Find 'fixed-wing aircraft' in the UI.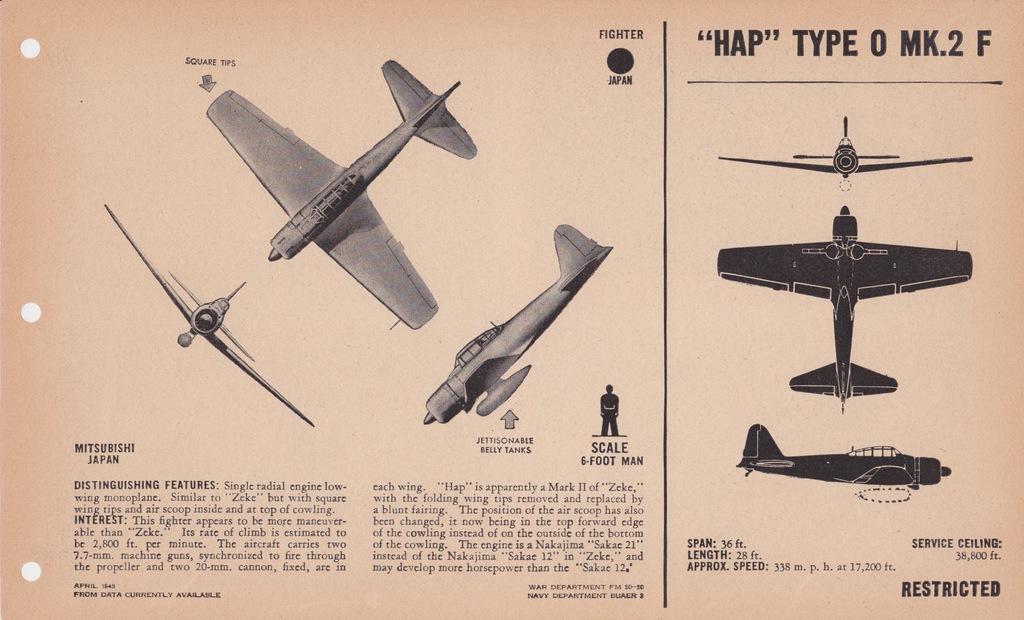
UI element at [left=423, top=224, right=618, bottom=425].
